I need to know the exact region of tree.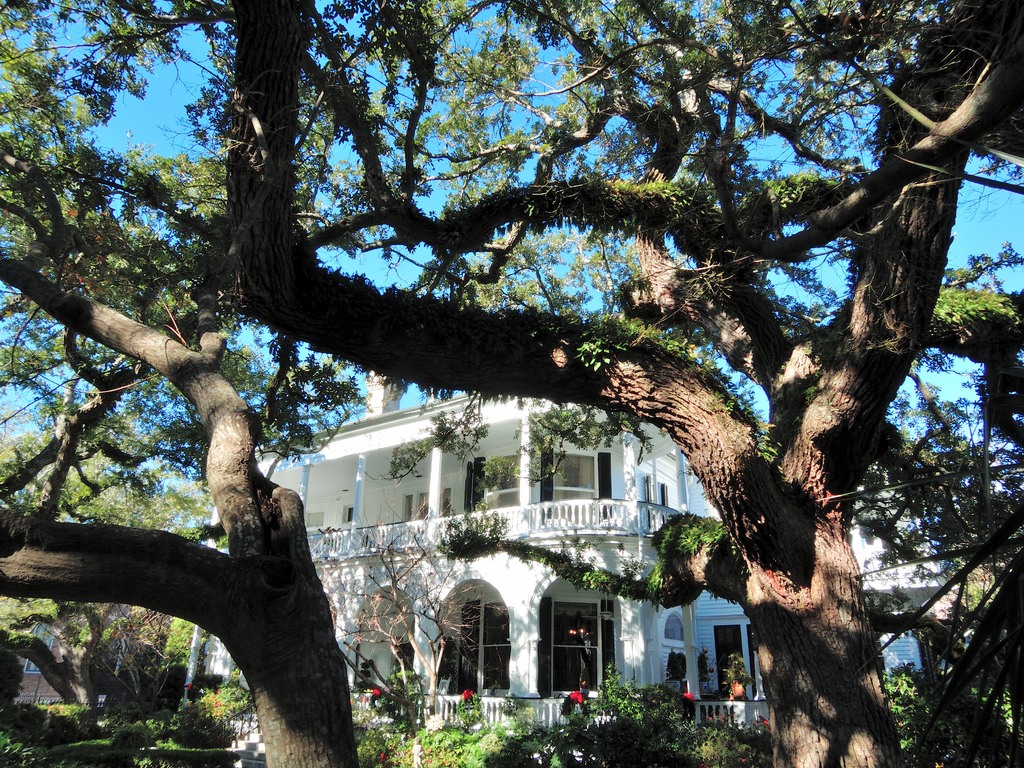
Region: {"left": 305, "top": 490, "right": 483, "bottom": 735}.
